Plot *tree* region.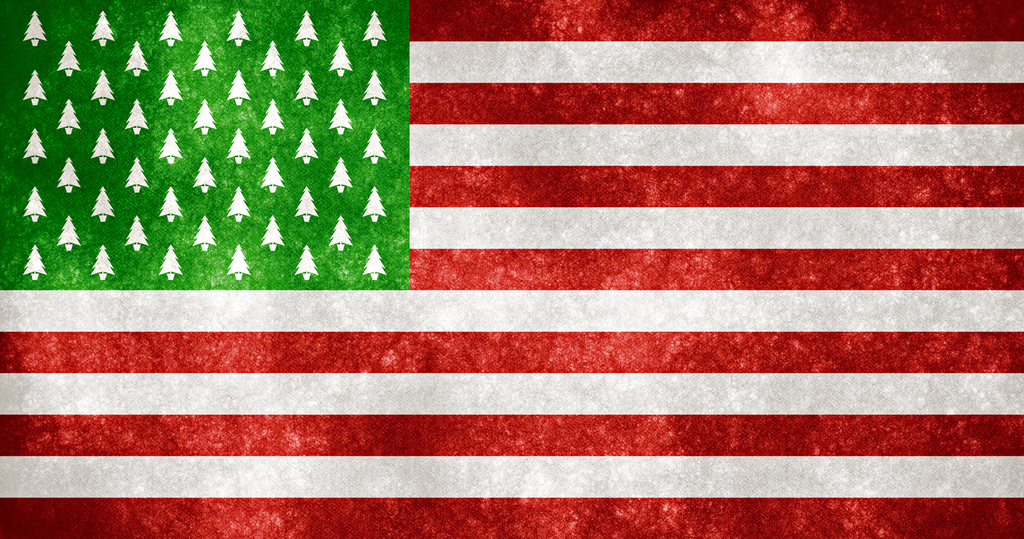
Plotted at bbox=(364, 126, 388, 158).
